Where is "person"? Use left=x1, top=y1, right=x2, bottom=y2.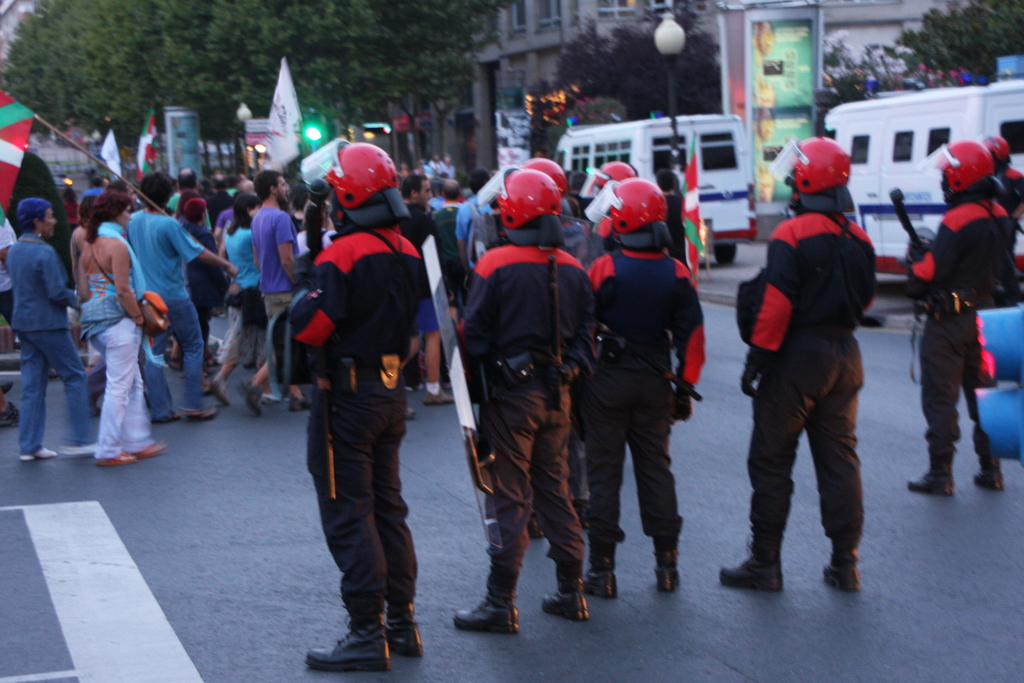
left=909, top=127, right=1008, bottom=517.
